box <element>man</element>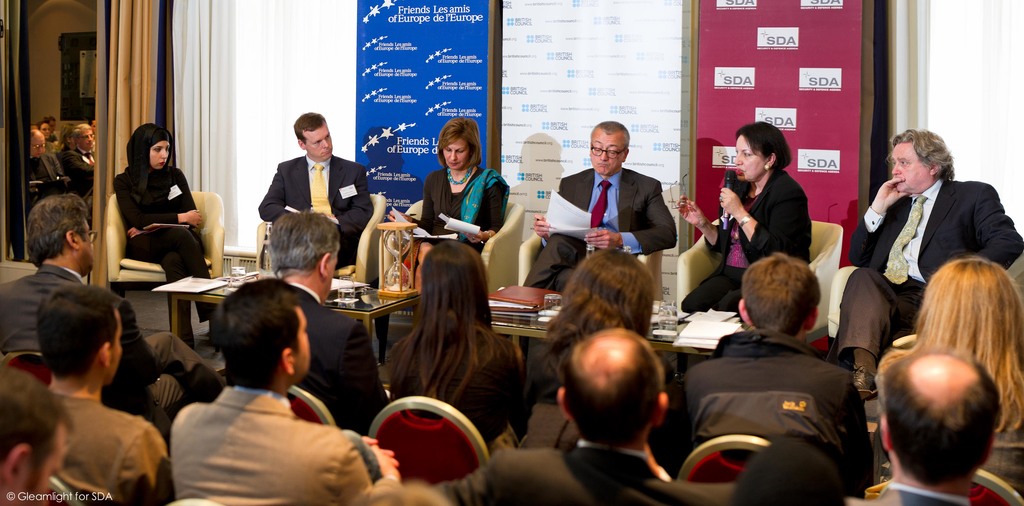
bbox=[435, 322, 695, 505]
